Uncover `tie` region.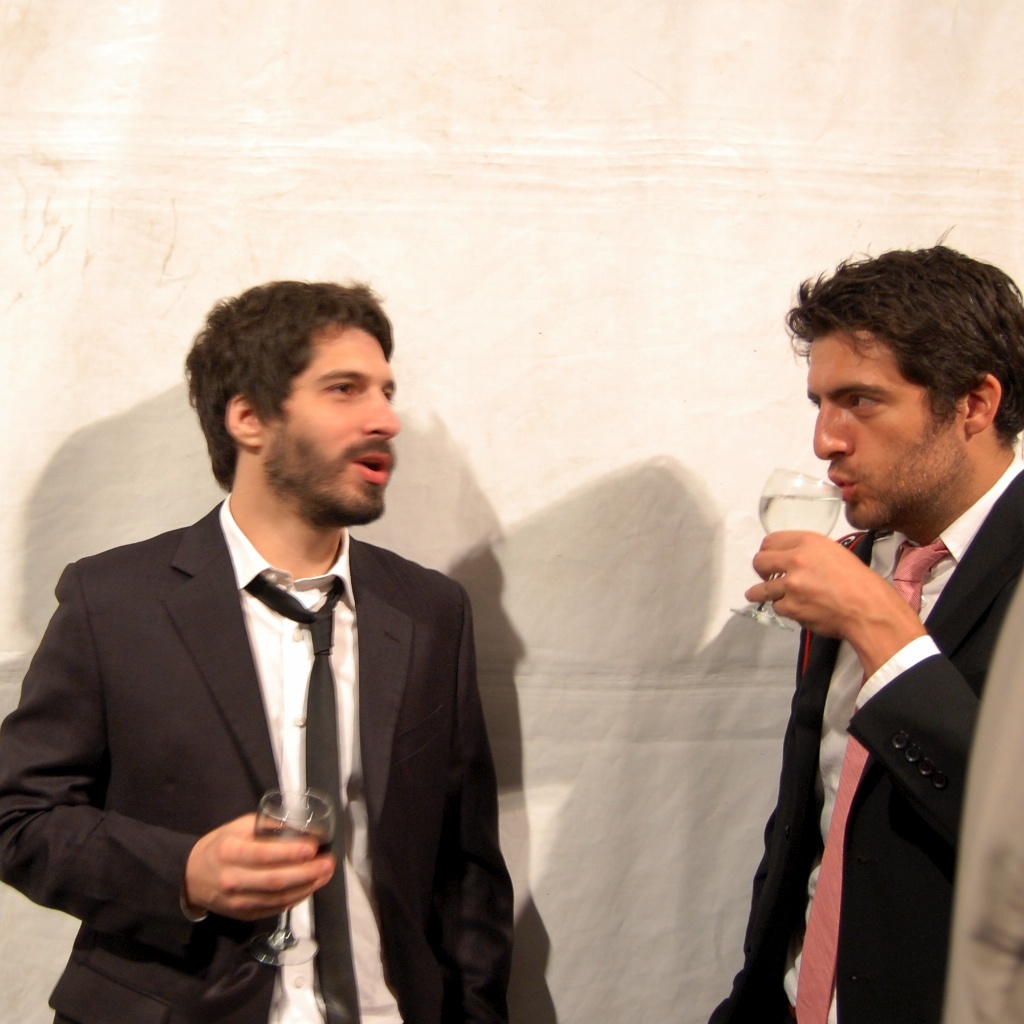
Uncovered: locate(247, 570, 364, 1023).
